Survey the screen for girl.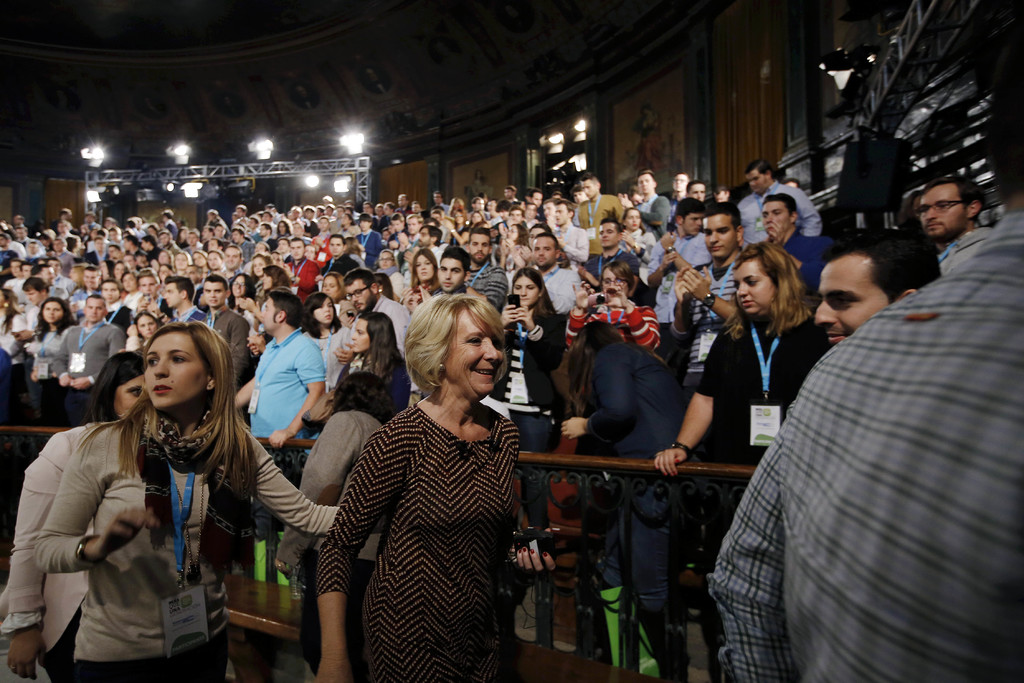
Survey found: [x1=491, y1=269, x2=567, y2=525].
